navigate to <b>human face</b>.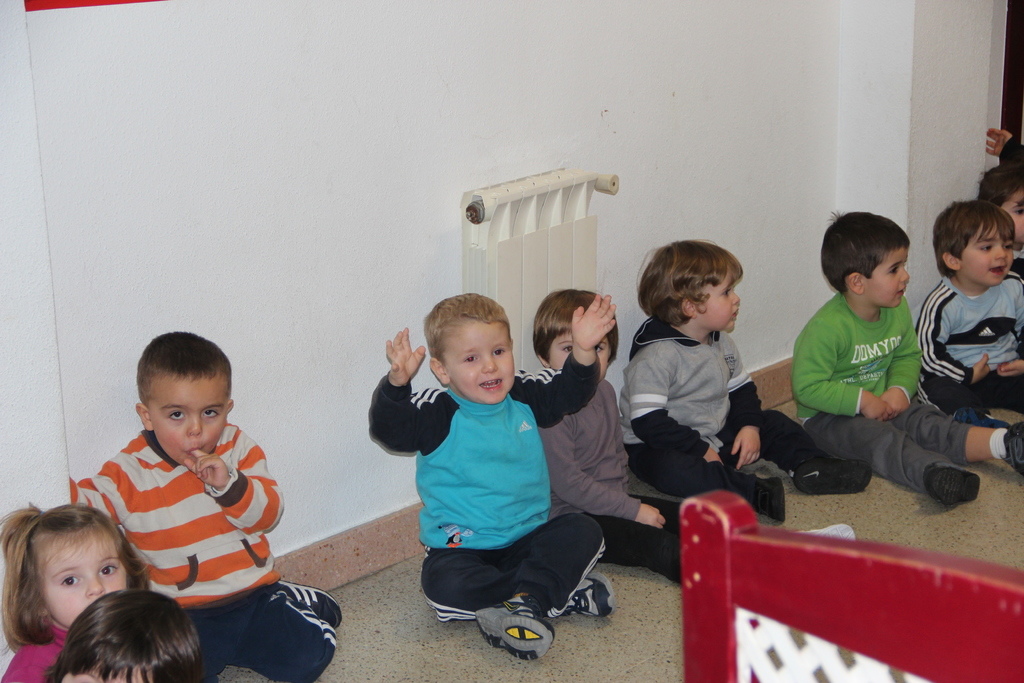
Navigation target: 547,334,609,379.
